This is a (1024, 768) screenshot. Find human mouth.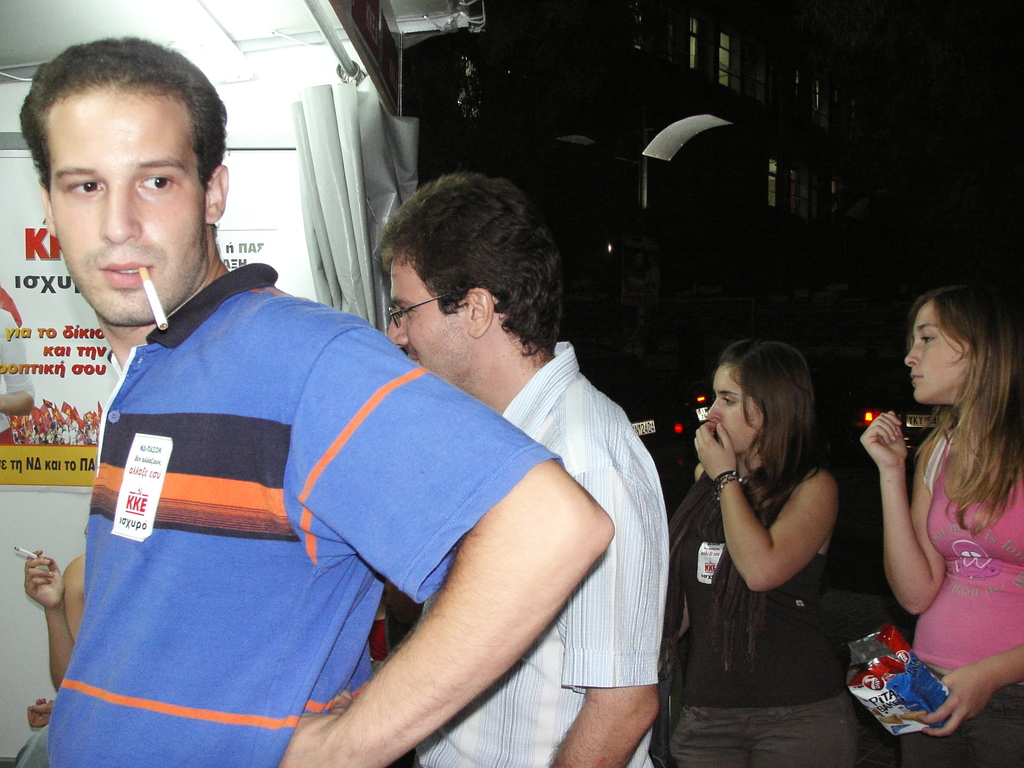
Bounding box: Rect(913, 376, 925, 390).
